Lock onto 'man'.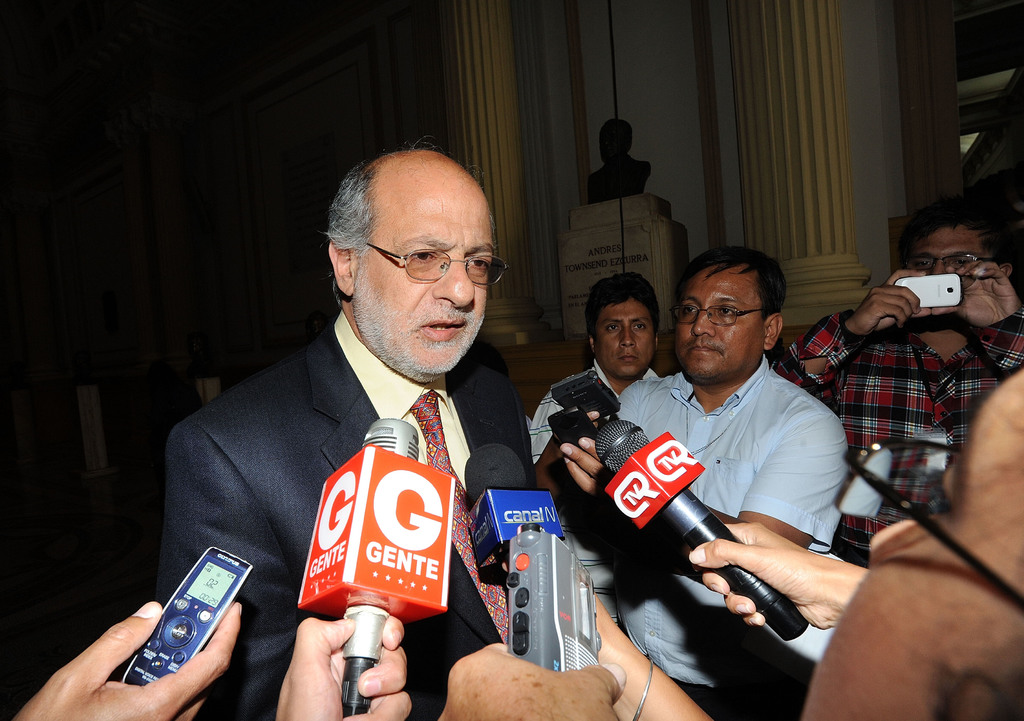
Locked: <bbox>525, 273, 670, 630</bbox>.
